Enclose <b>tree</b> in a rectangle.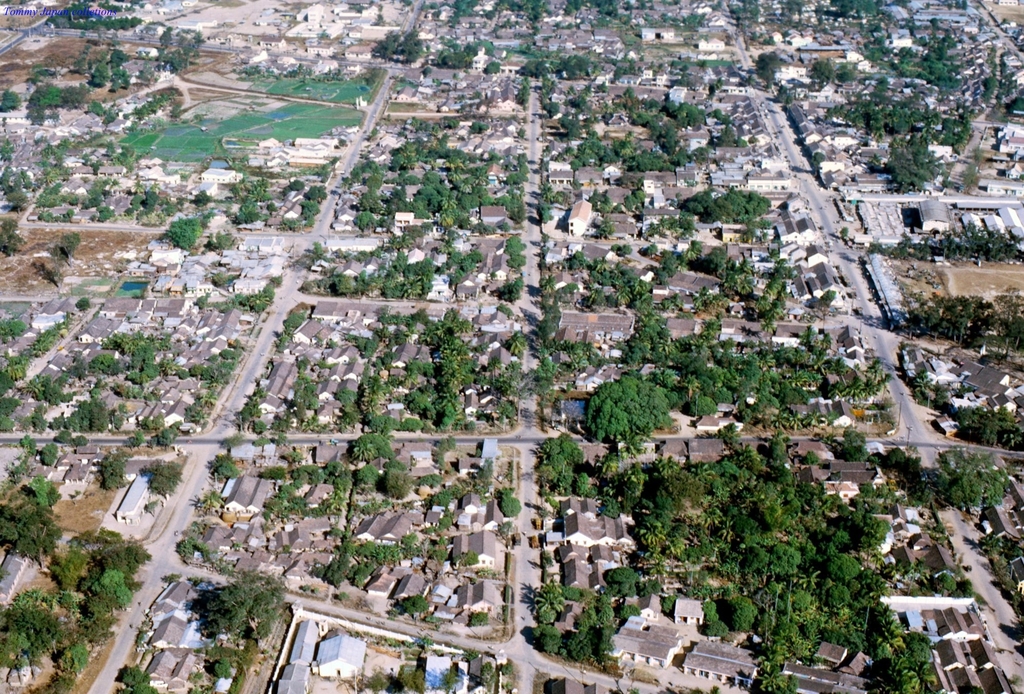
bbox=(21, 399, 50, 432).
